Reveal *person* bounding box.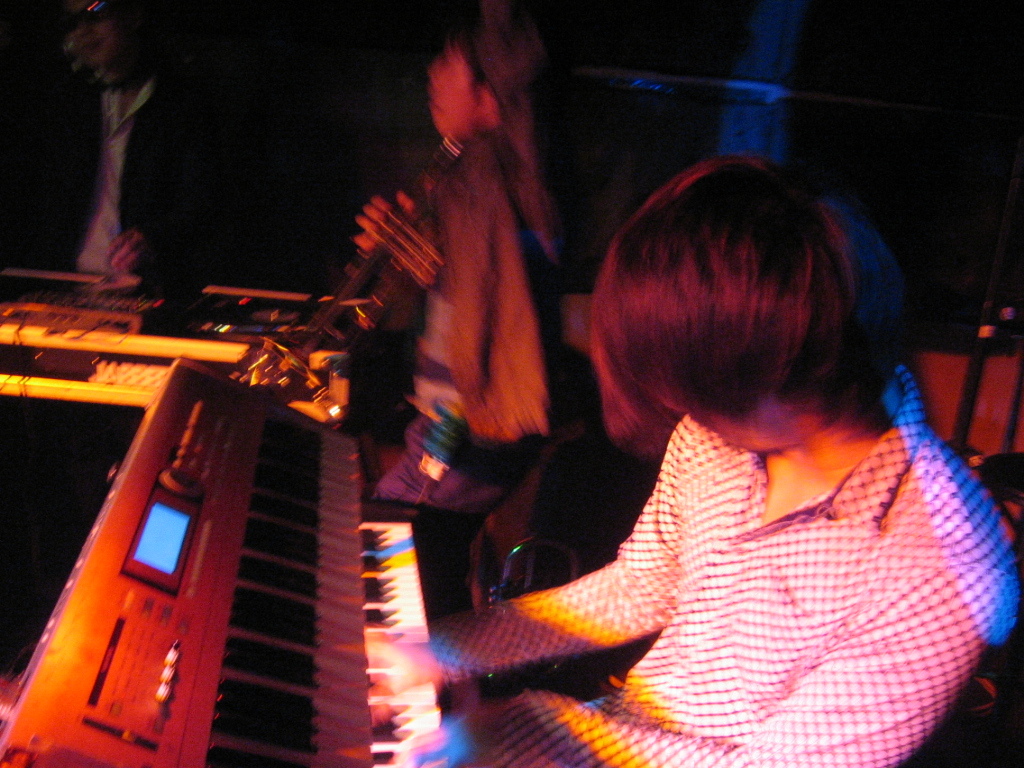
Revealed: bbox(336, 152, 1017, 767).
